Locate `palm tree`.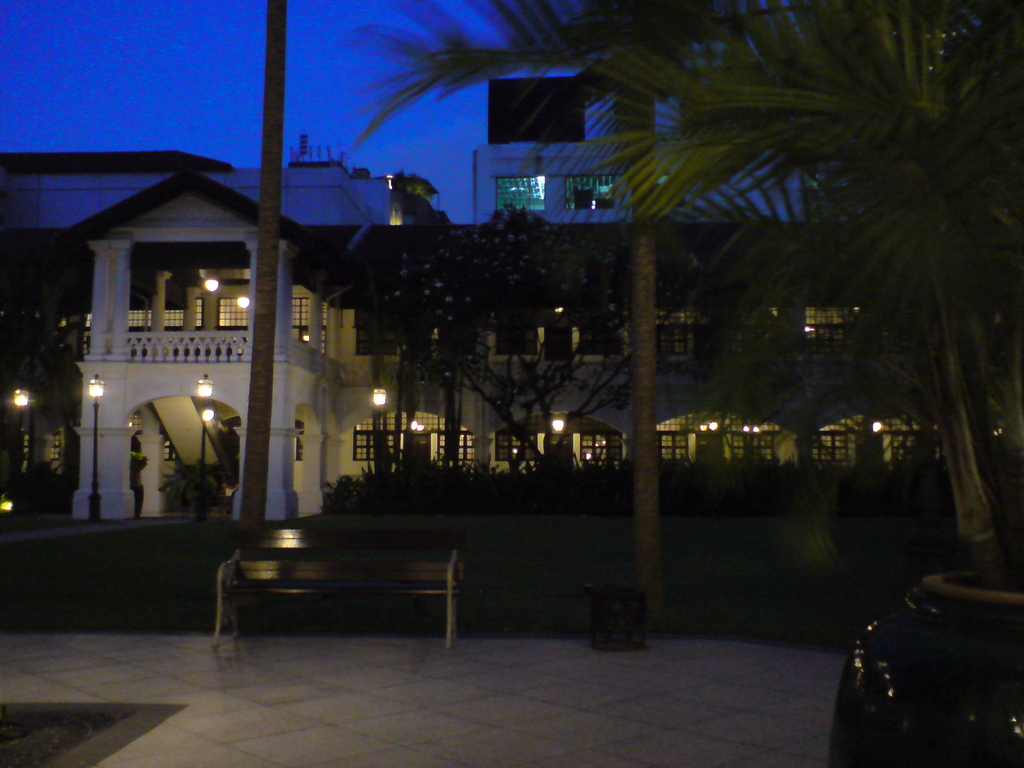
Bounding box: BBox(550, 32, 731, 565).
